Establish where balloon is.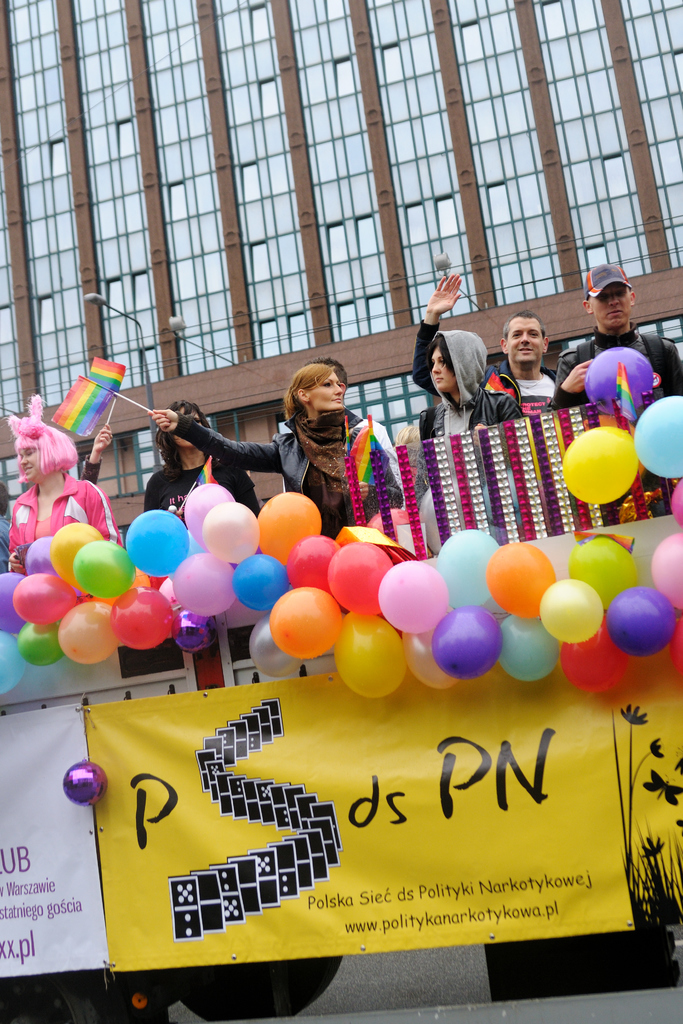
Established at detection(404, 624, 442, 691).
